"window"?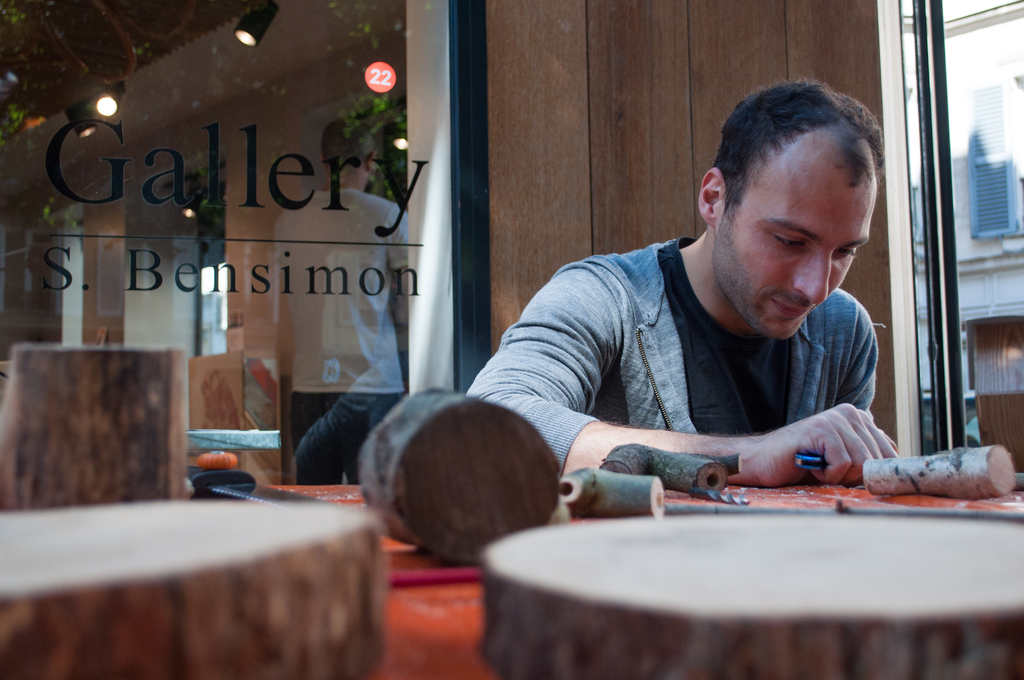
[left=961, top=56, right=1023, bottom=239]
